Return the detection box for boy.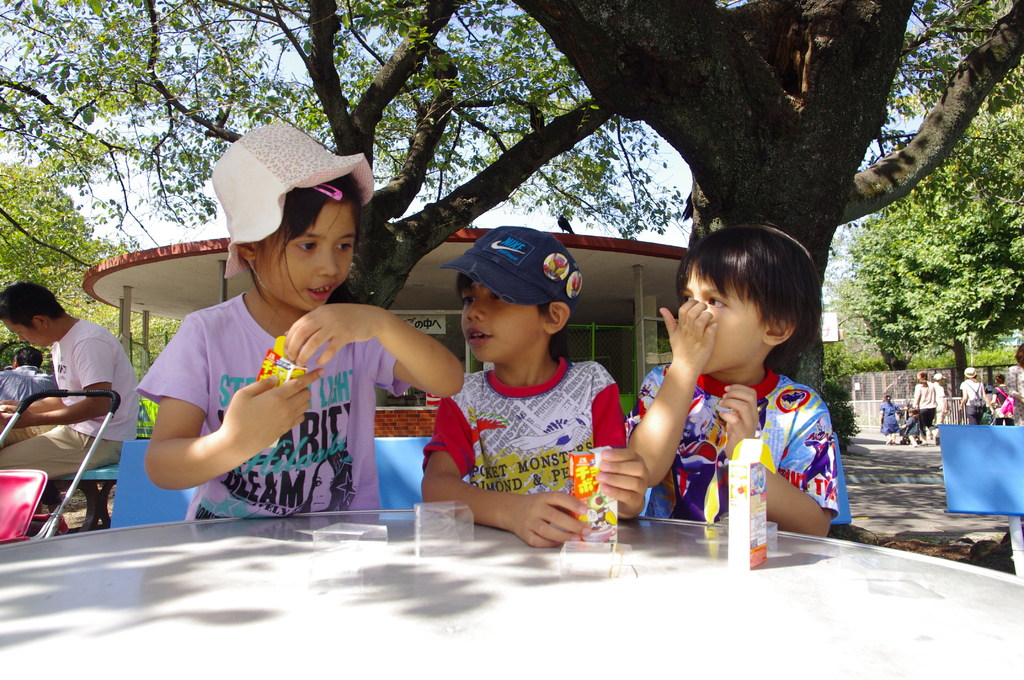
pyautogui.locateOnScreen(417, 222, 668, 563).
